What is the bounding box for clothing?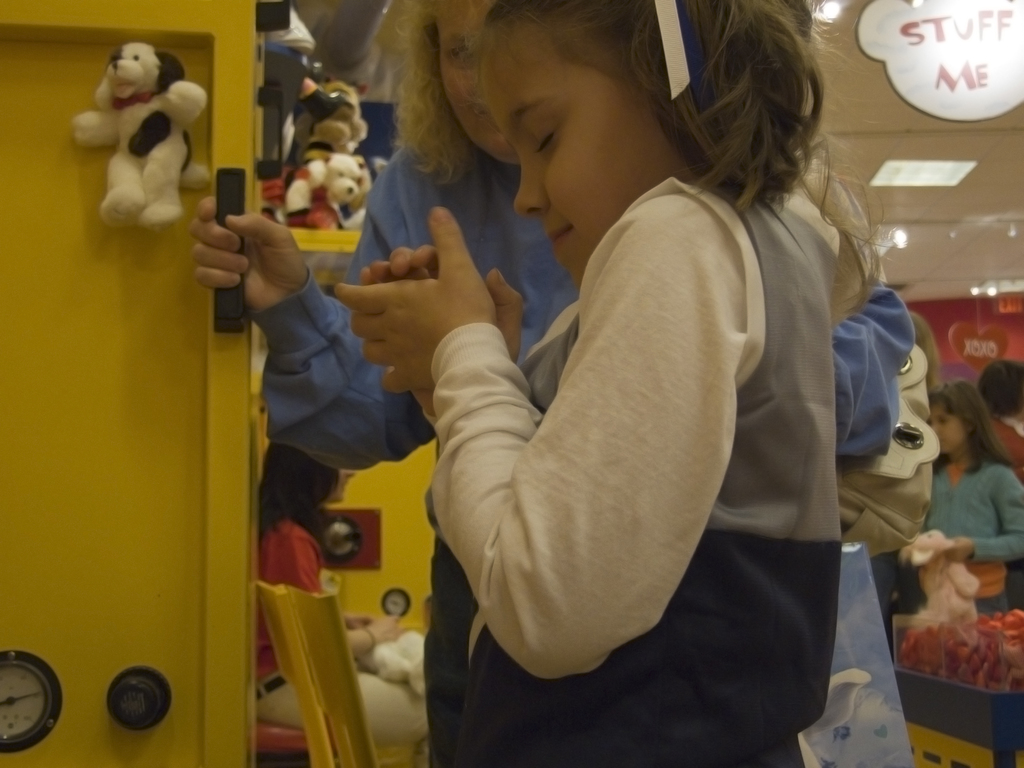
pyautogui.locateOnScreen(991, 405, 1023, 477).
